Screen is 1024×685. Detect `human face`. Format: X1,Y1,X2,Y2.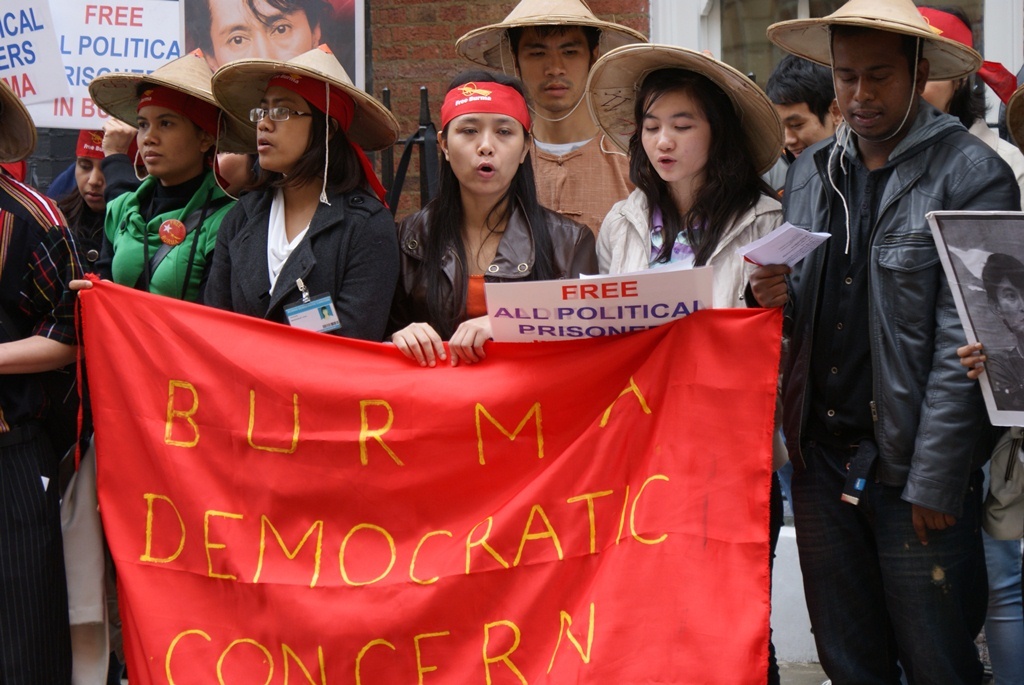
832,21,911,138.
